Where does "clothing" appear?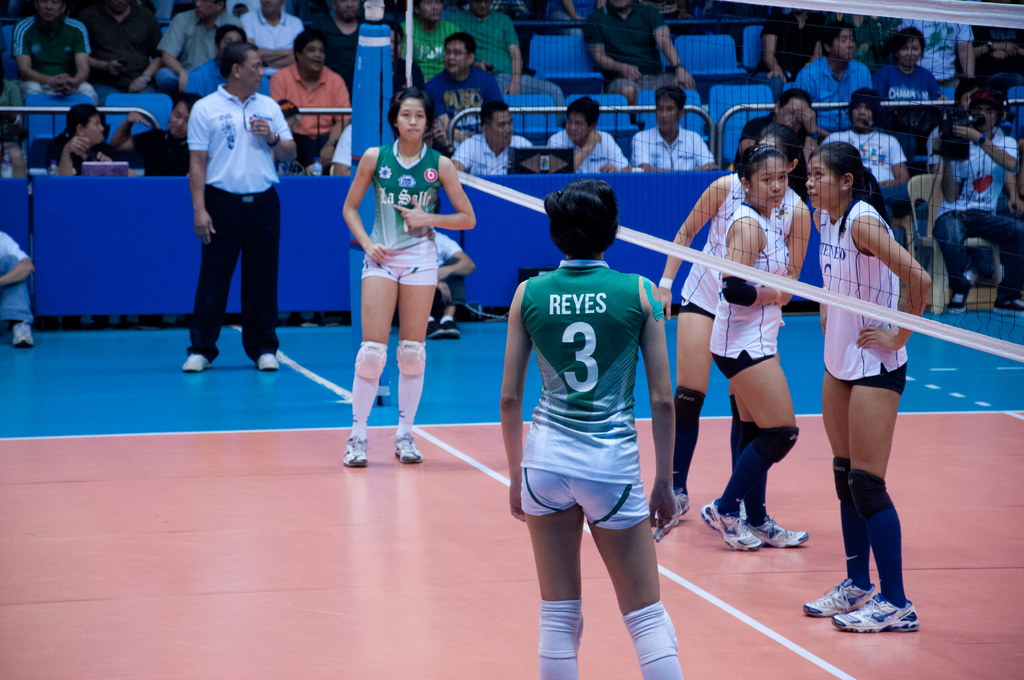
Appears at {"x1": 620, "y1": 129, "x2": 701, "y2": 165}.
